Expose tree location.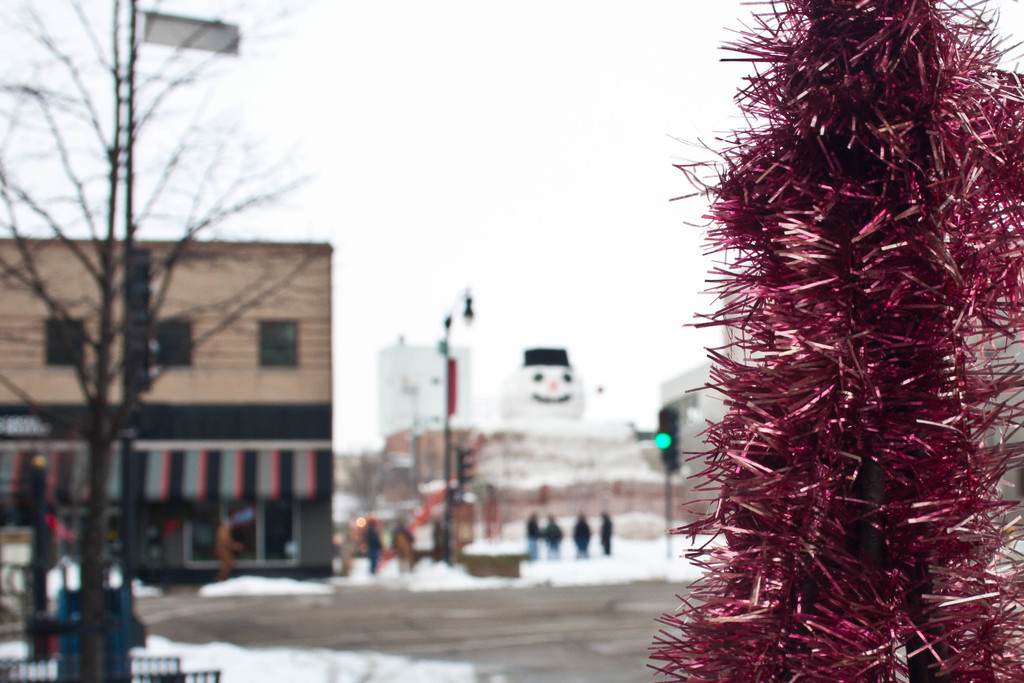
Exposed at (x1=0, y1=0, x2=345, y2=682).
